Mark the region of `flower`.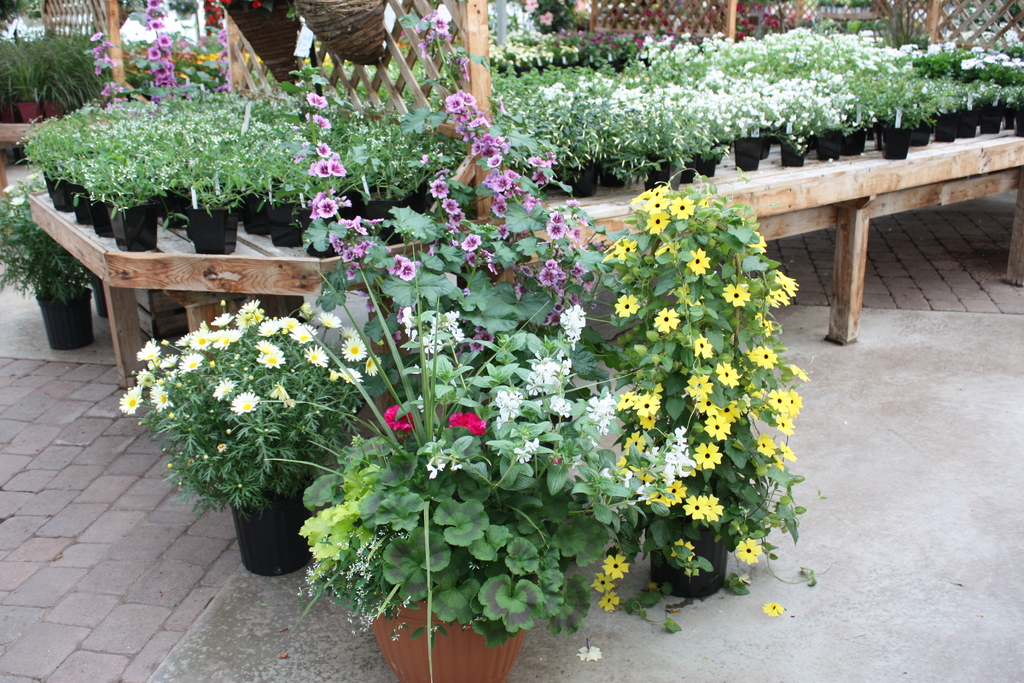
Region: {"left": 694, "top": 336, "right": 714, "bottom": 359}.
